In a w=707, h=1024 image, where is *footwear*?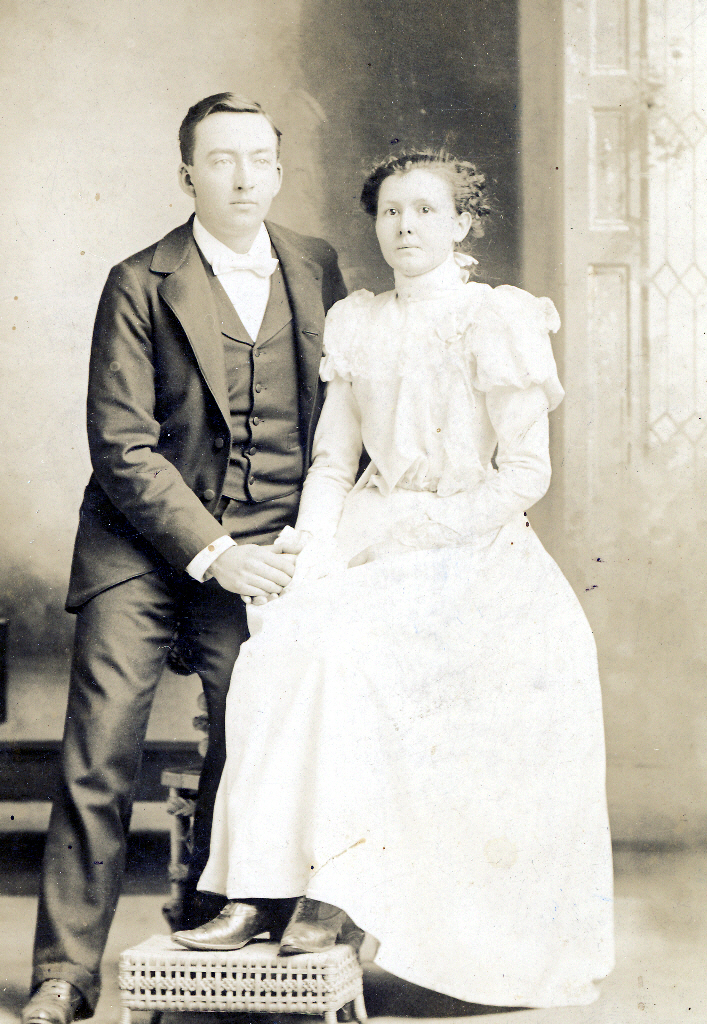
173, 899, 295, 952.
